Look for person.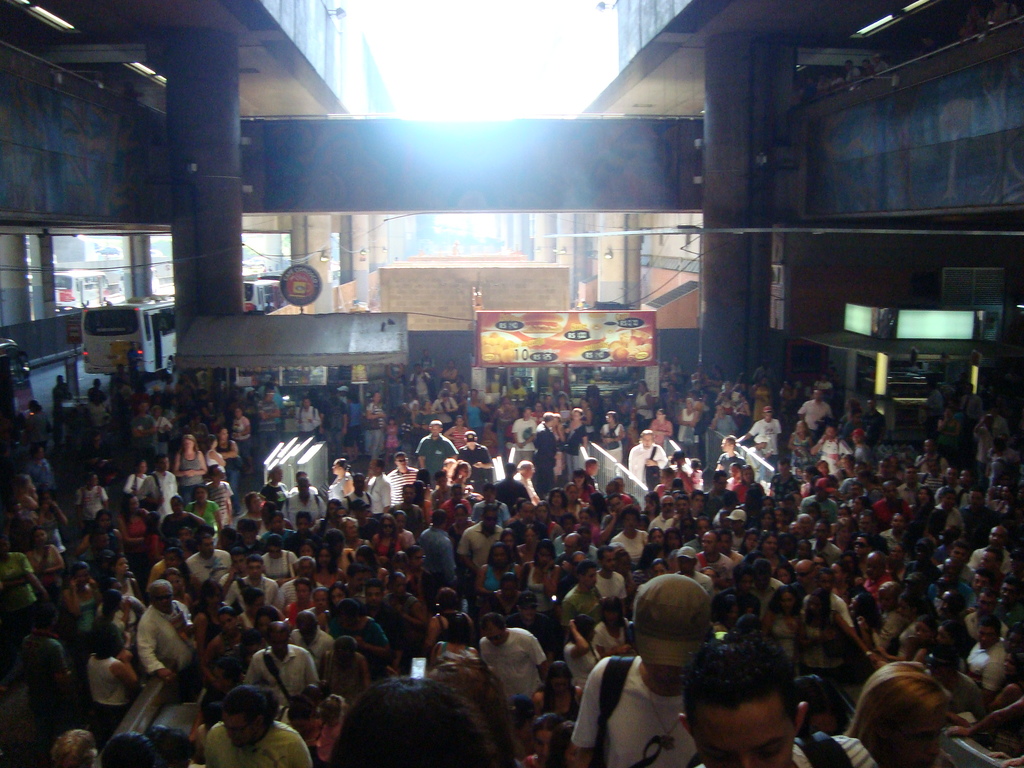
Found: (890, 509, 924, 550).
